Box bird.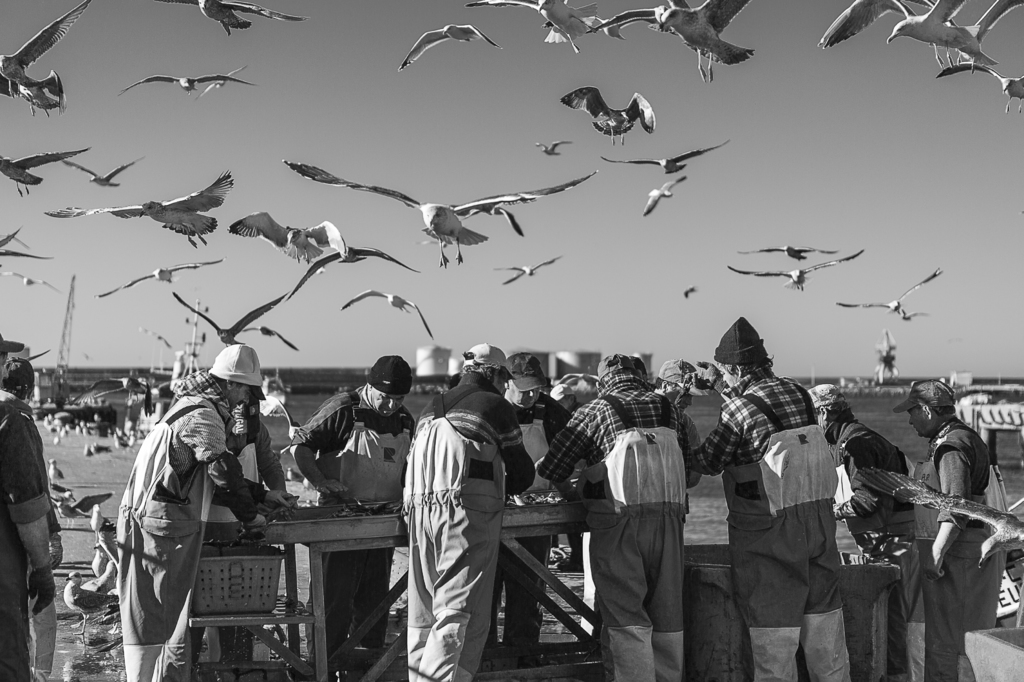
pyautogui.locateOnScreen(726, 247, 867, 292).
